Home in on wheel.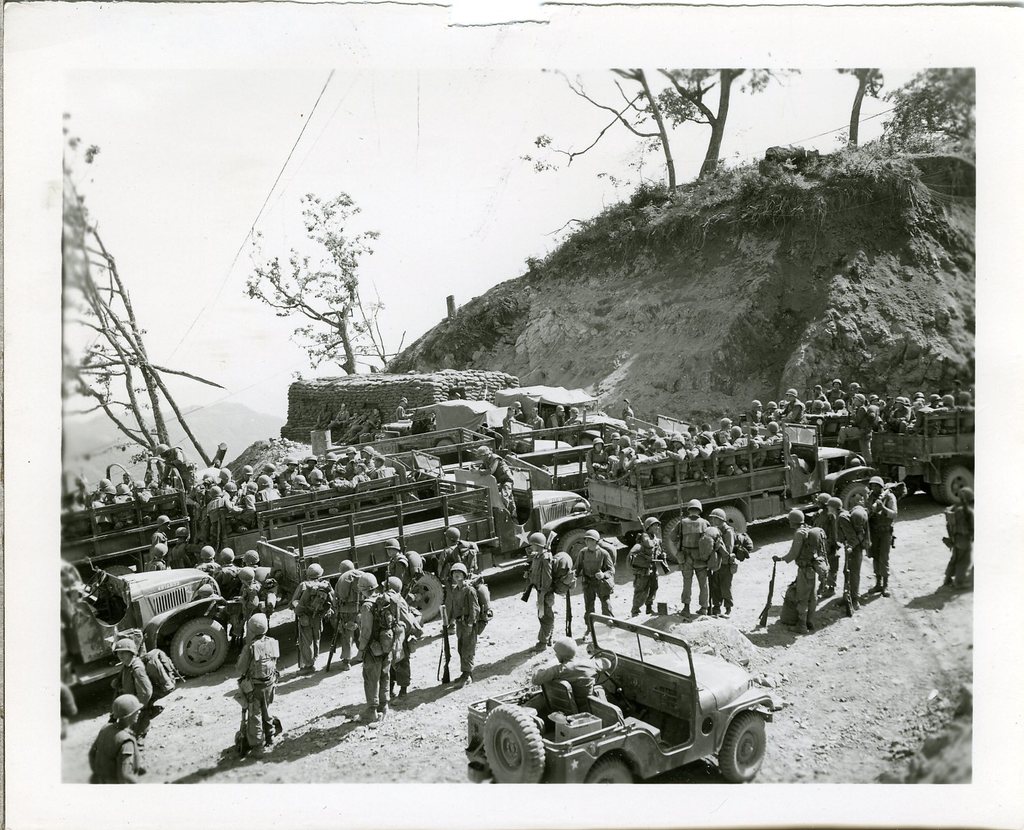
Homed in at (932,471,945,501).
